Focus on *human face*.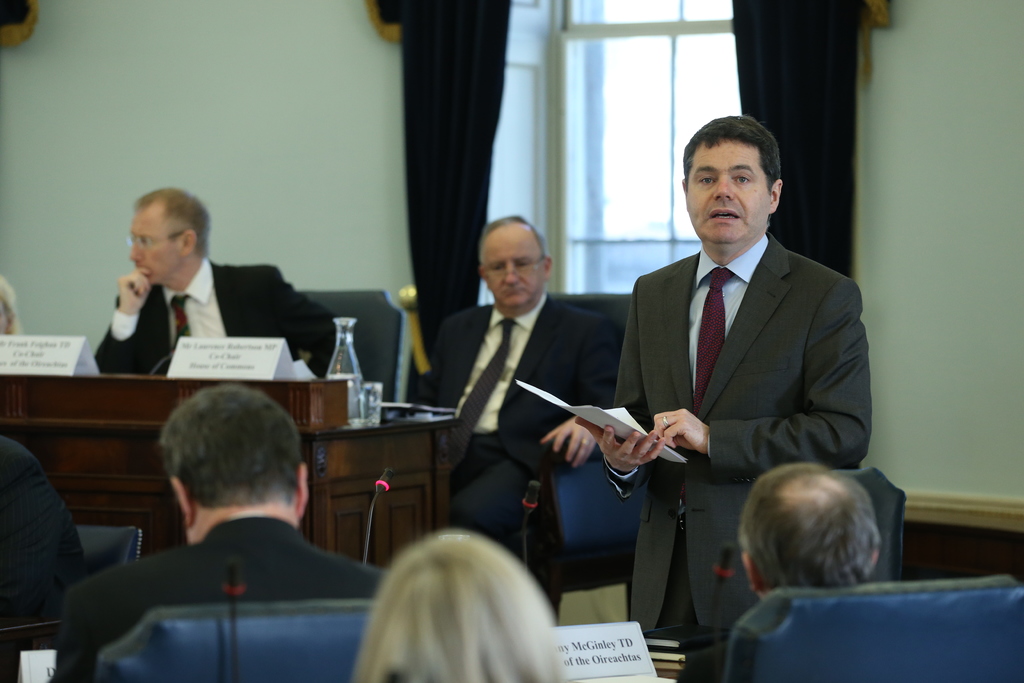
Focused at 123:201:173:287.
